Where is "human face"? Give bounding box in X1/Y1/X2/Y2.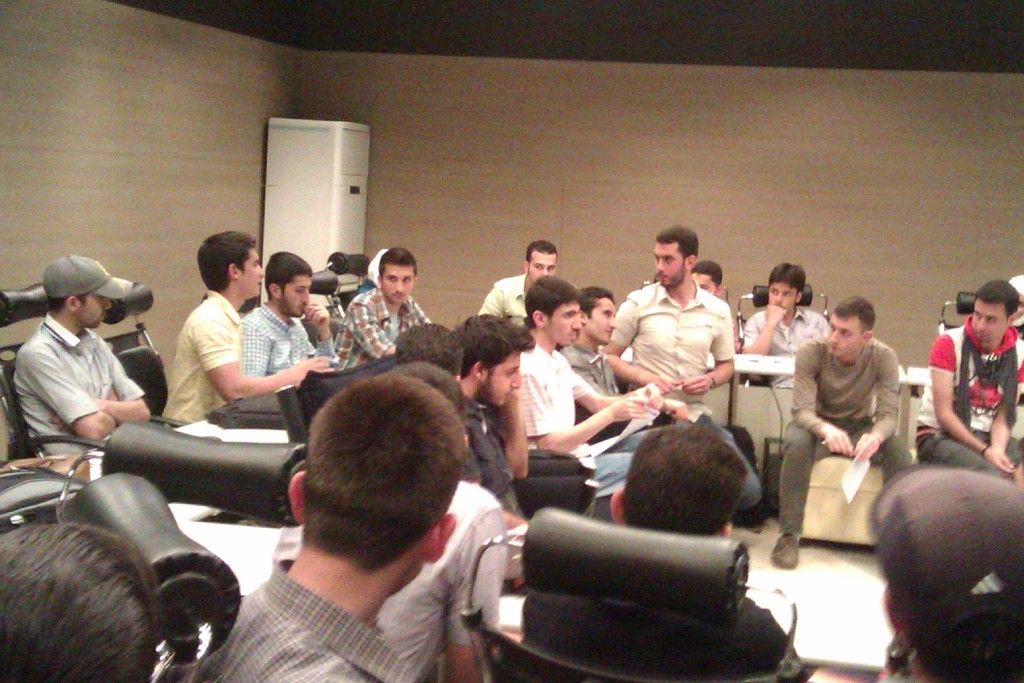
692/270/717/299.
